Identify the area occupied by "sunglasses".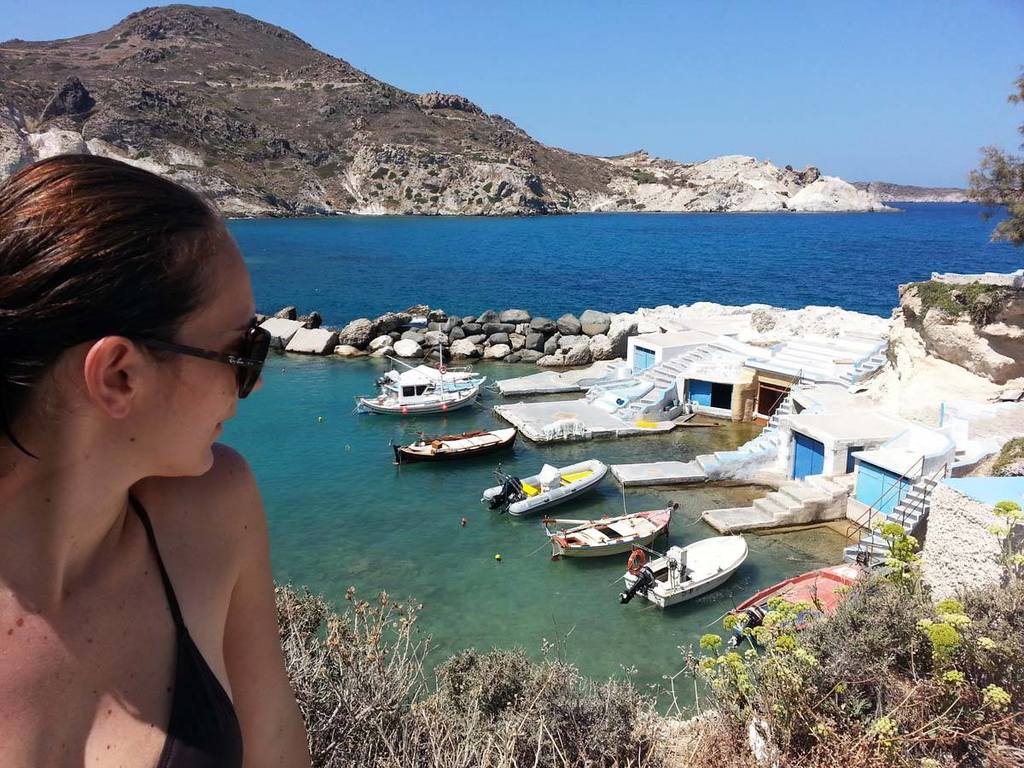
Area: bbox(138, 327, 270, 400).
